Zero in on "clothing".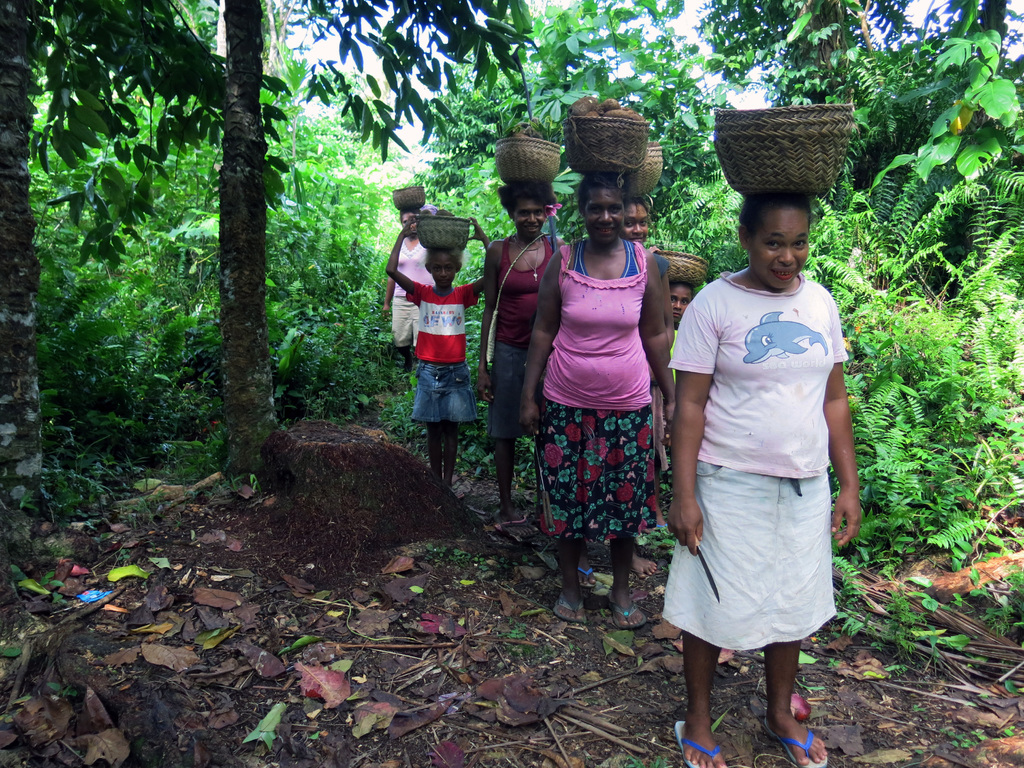
Zeroed in: bbox=(664, 233, 849, 662).
